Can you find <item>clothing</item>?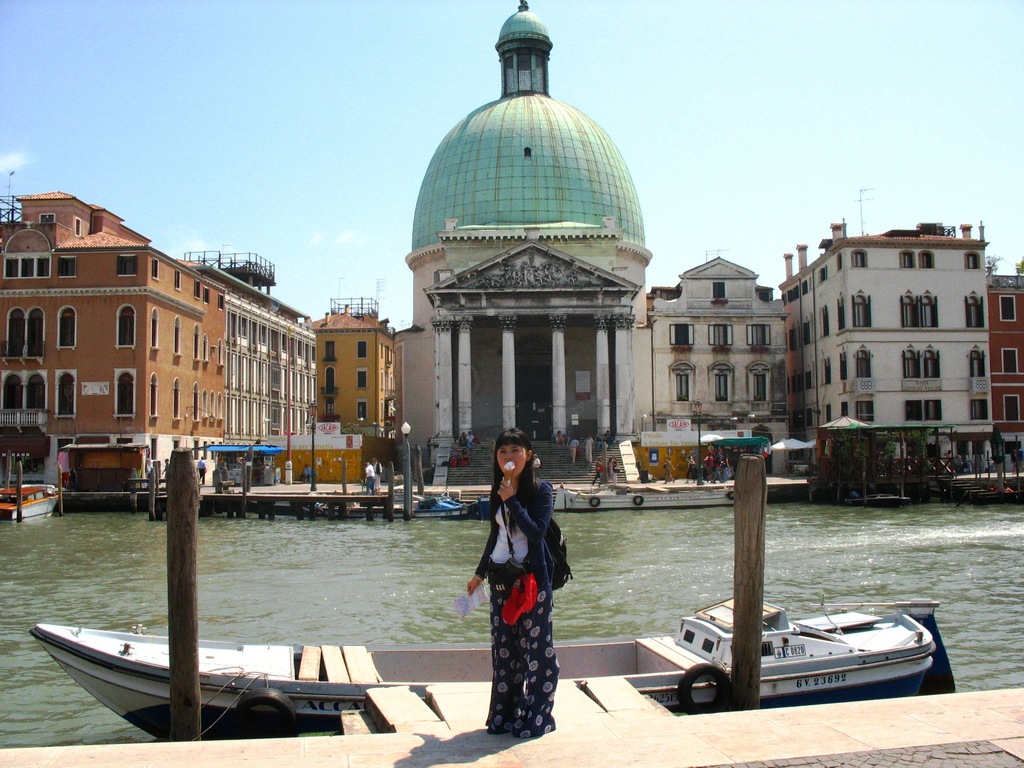
Yes, bounding box: bbox=(452, 452, 460, 457).
